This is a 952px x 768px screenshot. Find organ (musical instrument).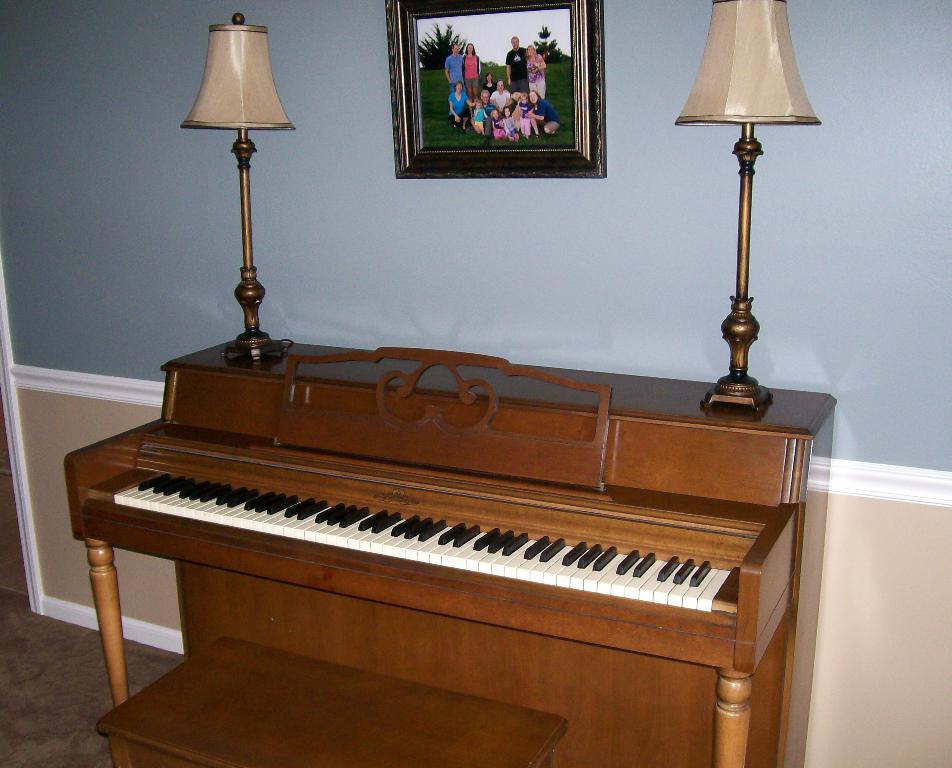
Bounding box: pyautogui.locateOnScreen(58, 326, 836, 767).
